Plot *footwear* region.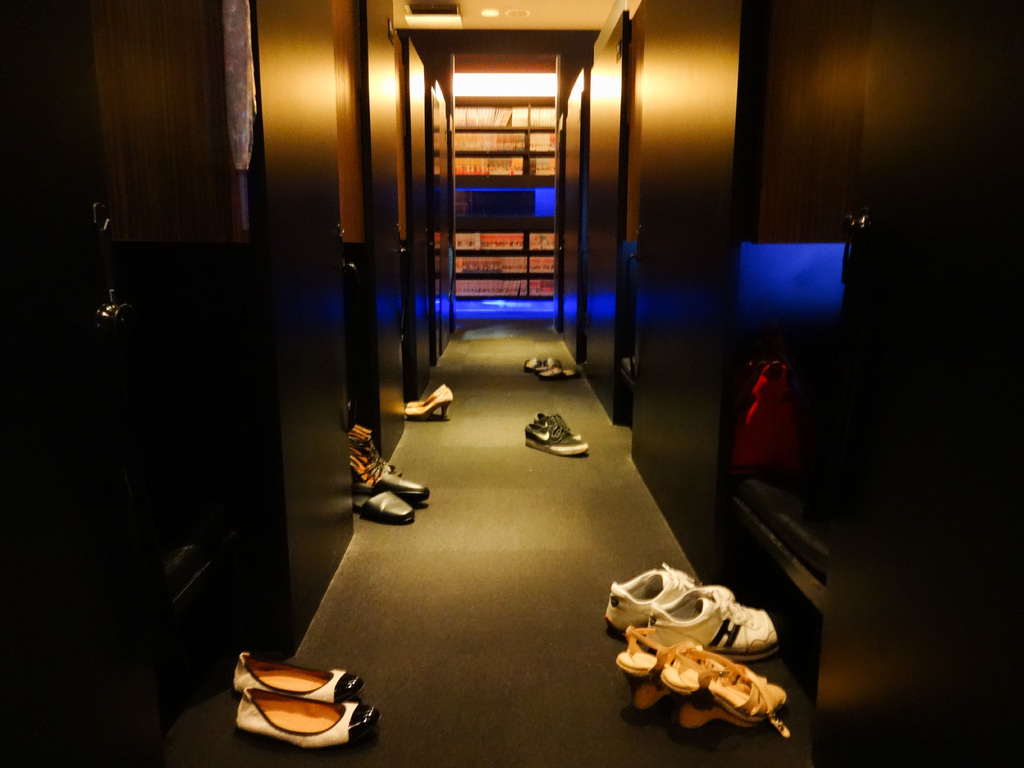
Plotted at 231 649 365 705.
